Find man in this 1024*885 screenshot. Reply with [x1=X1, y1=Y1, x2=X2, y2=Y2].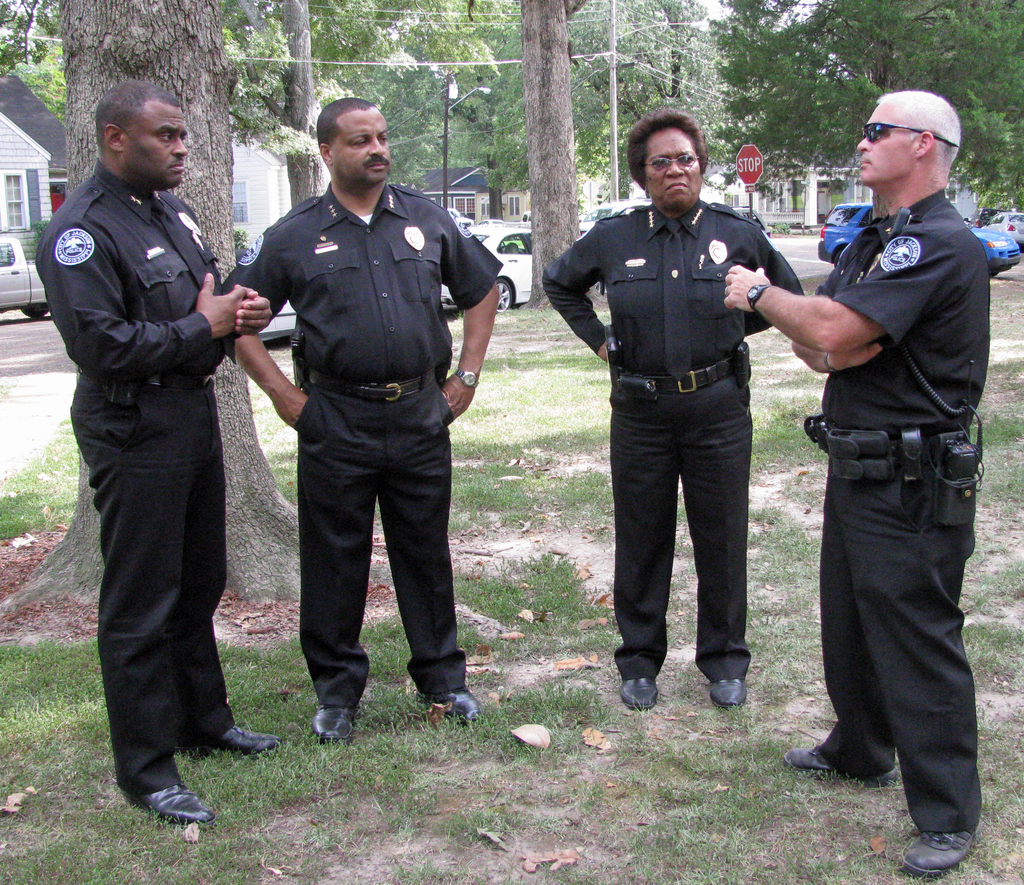
[x1=244, y1=93, x2=488, y2=741].
